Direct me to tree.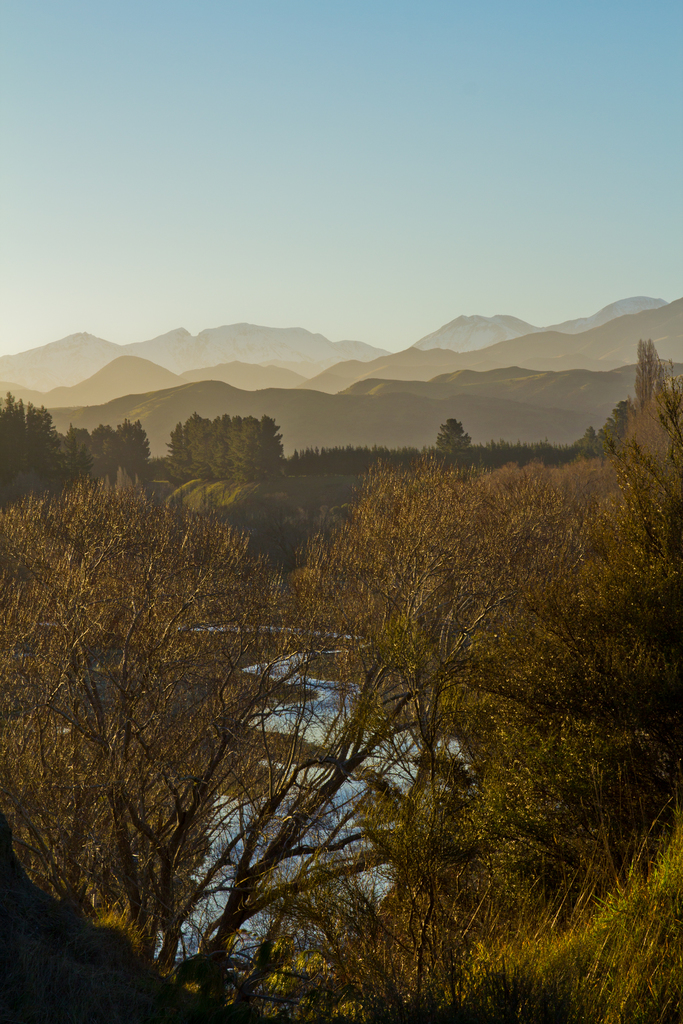
Direction: pyautogui.locateOnScreen(162, 413, 290, 494).
